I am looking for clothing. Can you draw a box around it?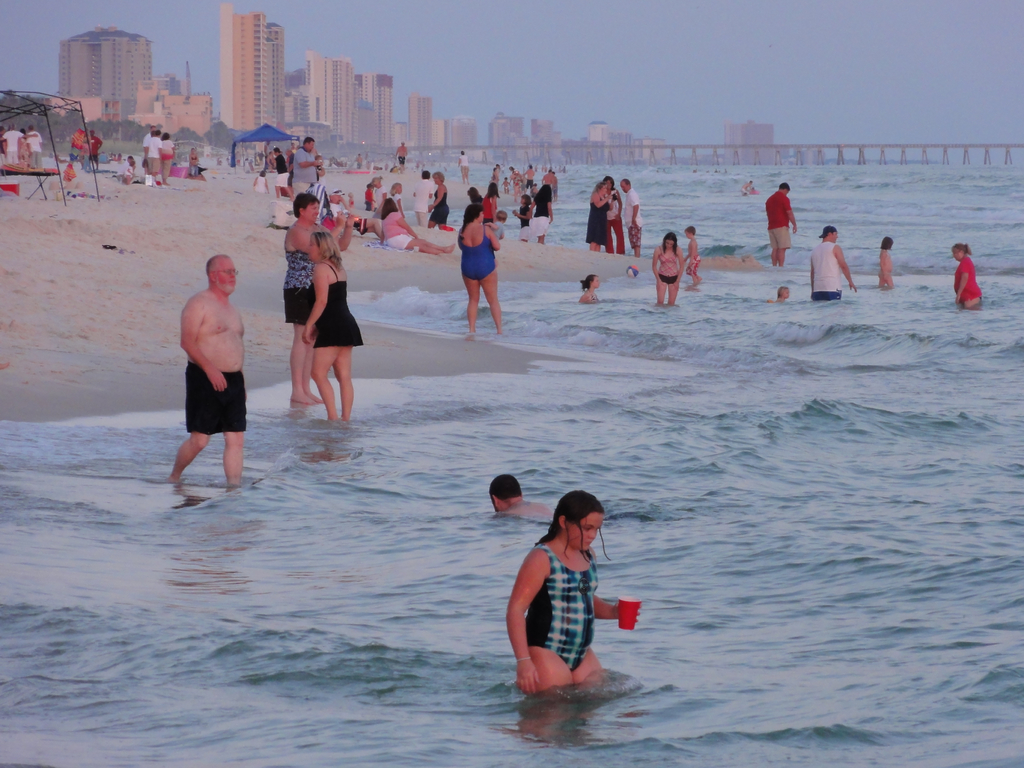
Sure, the bounding box is {"x1": 463, "y1": 222, "x2": 500, "y2": 282}.
